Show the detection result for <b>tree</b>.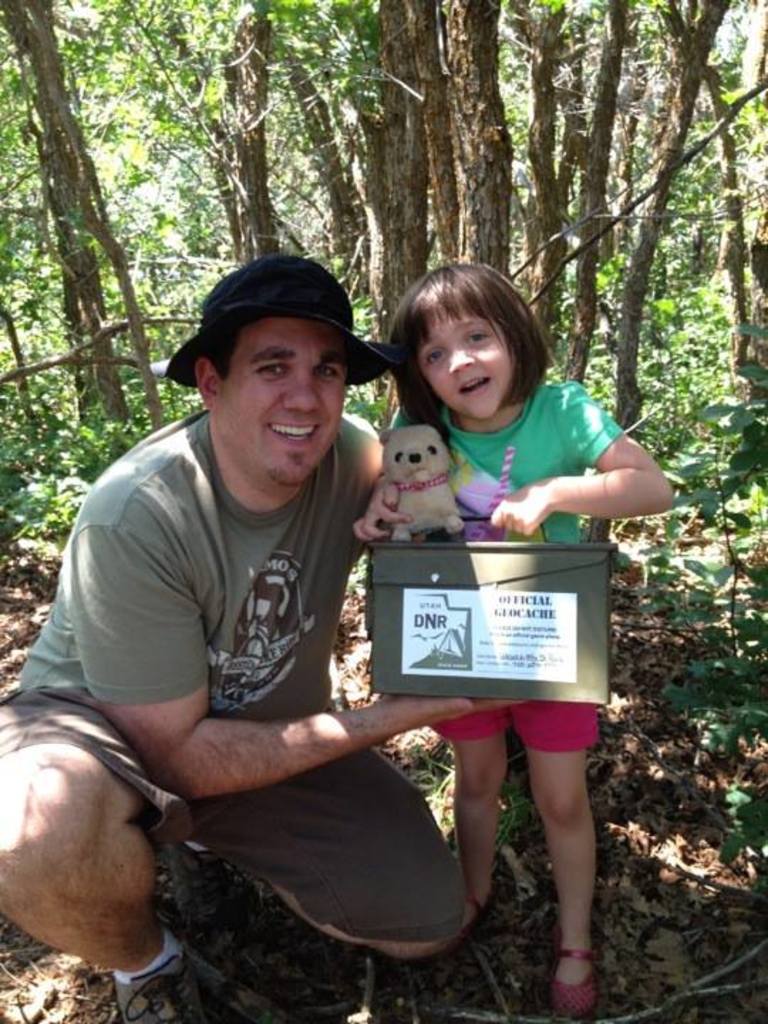
375, 0, 730, 422.
